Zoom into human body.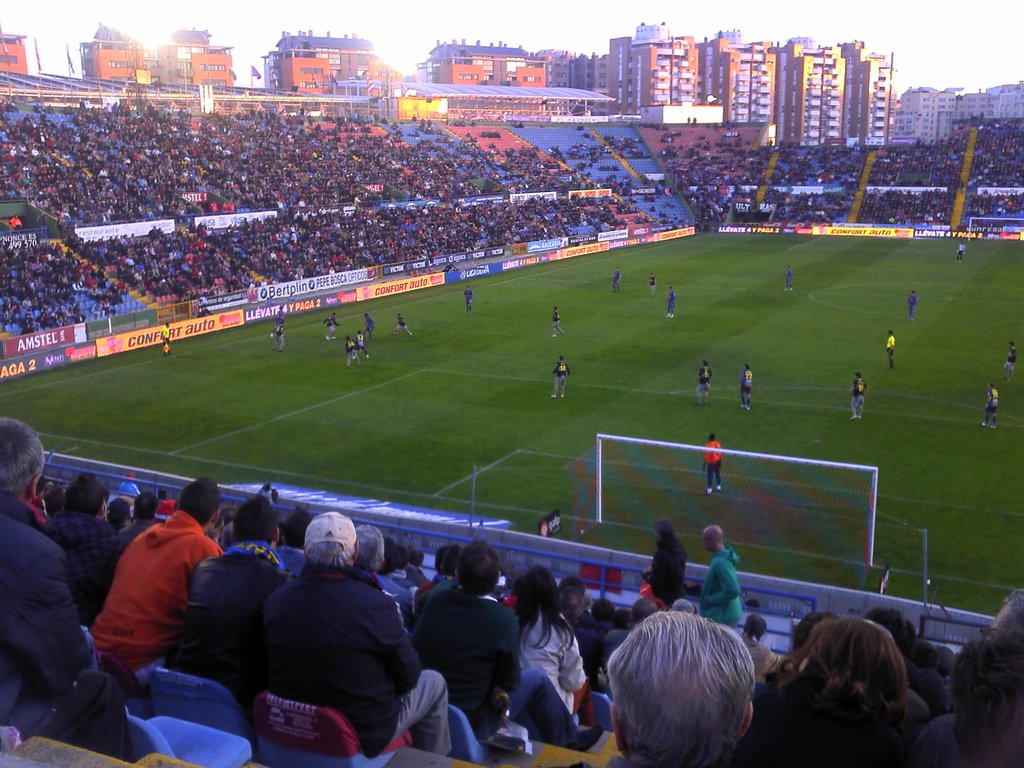
Zoom target: (954, 623, 1019, 765).
